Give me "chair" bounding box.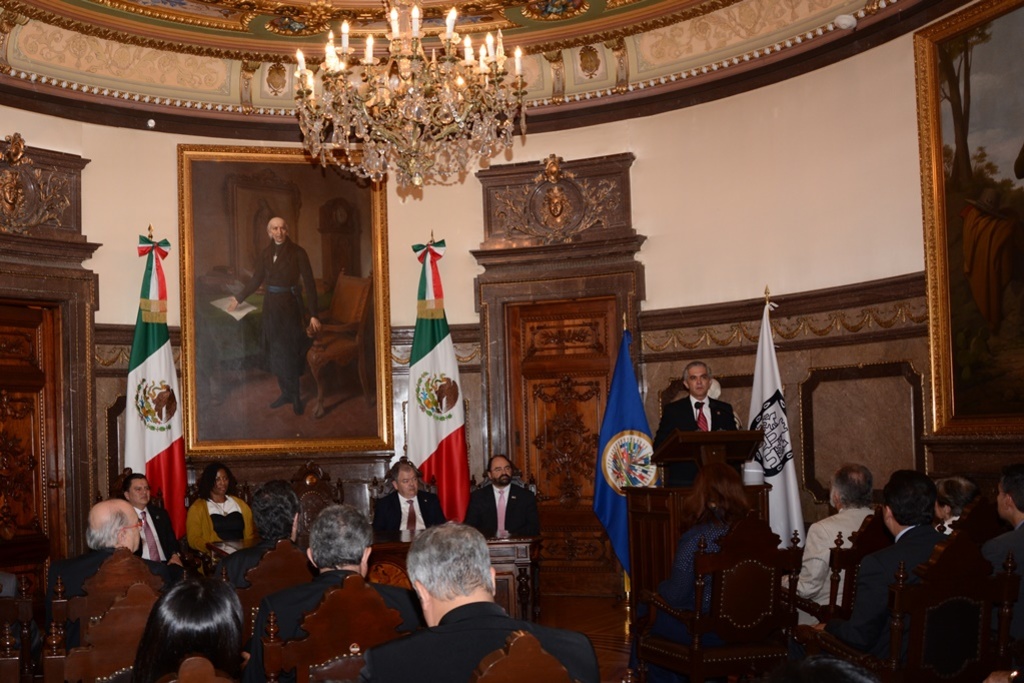
detection(831, 509, 886, 606).
